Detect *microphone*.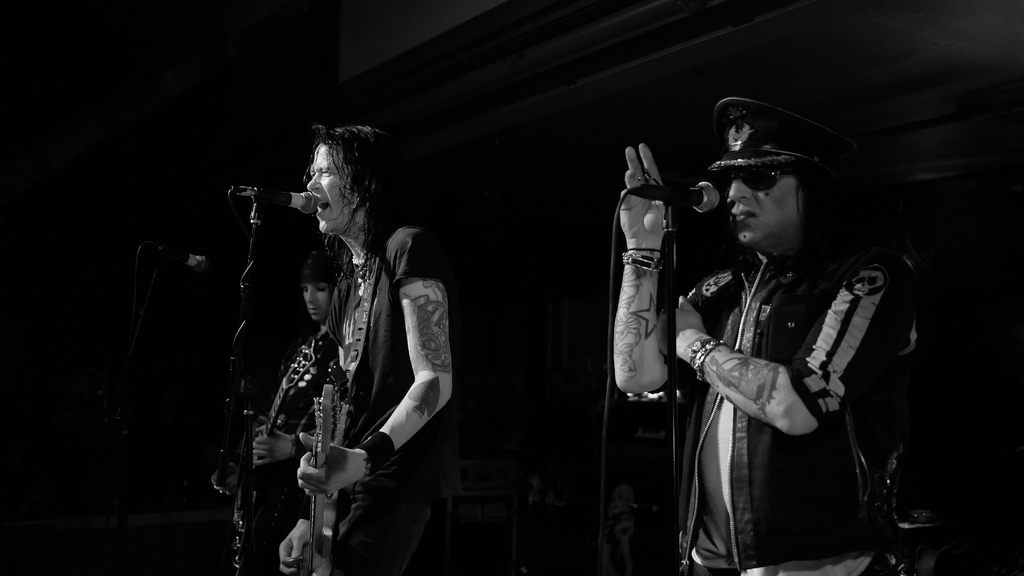
Detected at bbox(220, 182, 325, 223).
